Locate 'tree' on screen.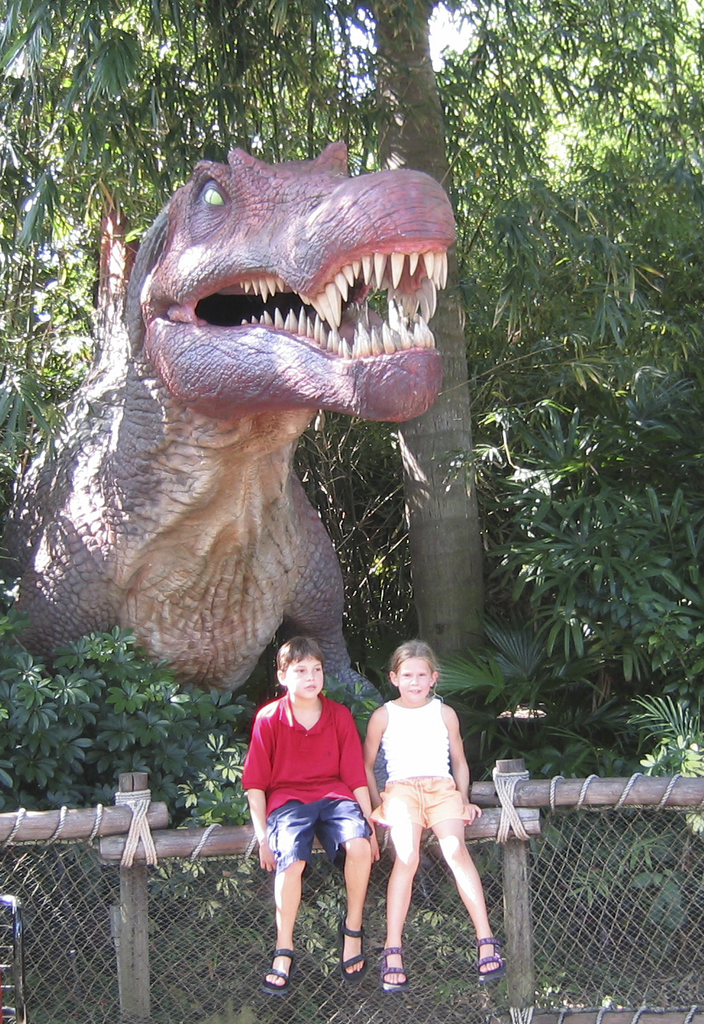
On screen at {"x1": 526, "y1": 666, "x2": 703, "y2": 894}.
